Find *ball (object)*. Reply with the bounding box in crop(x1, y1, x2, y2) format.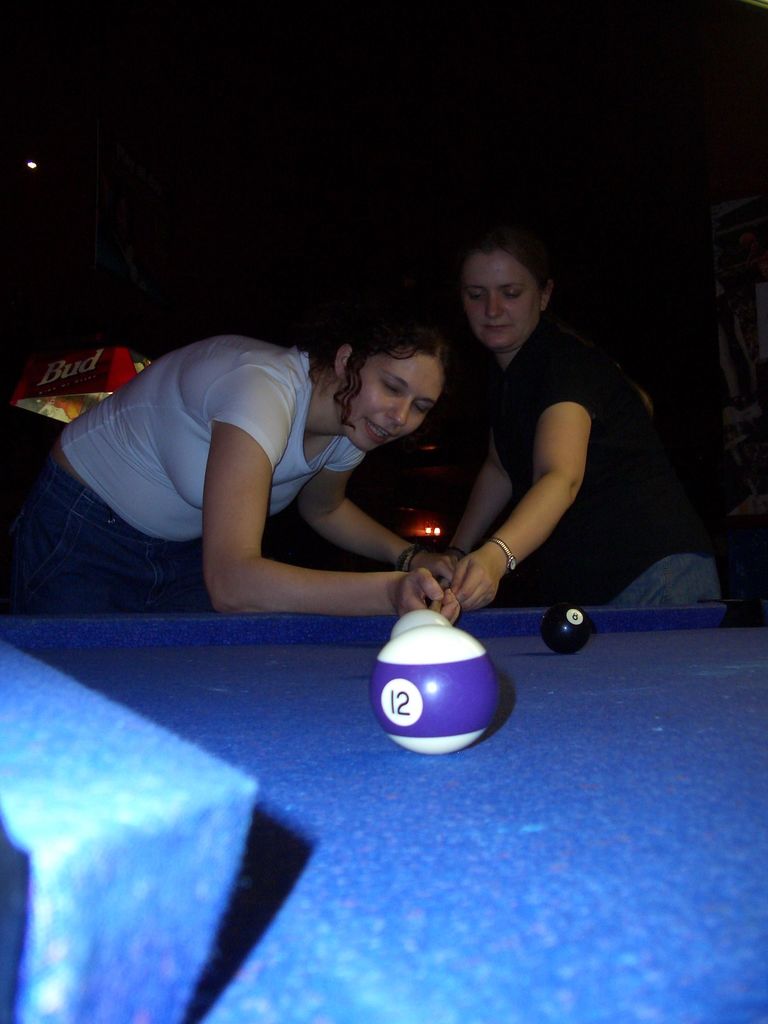
crop(368, 622, 501, 757).
